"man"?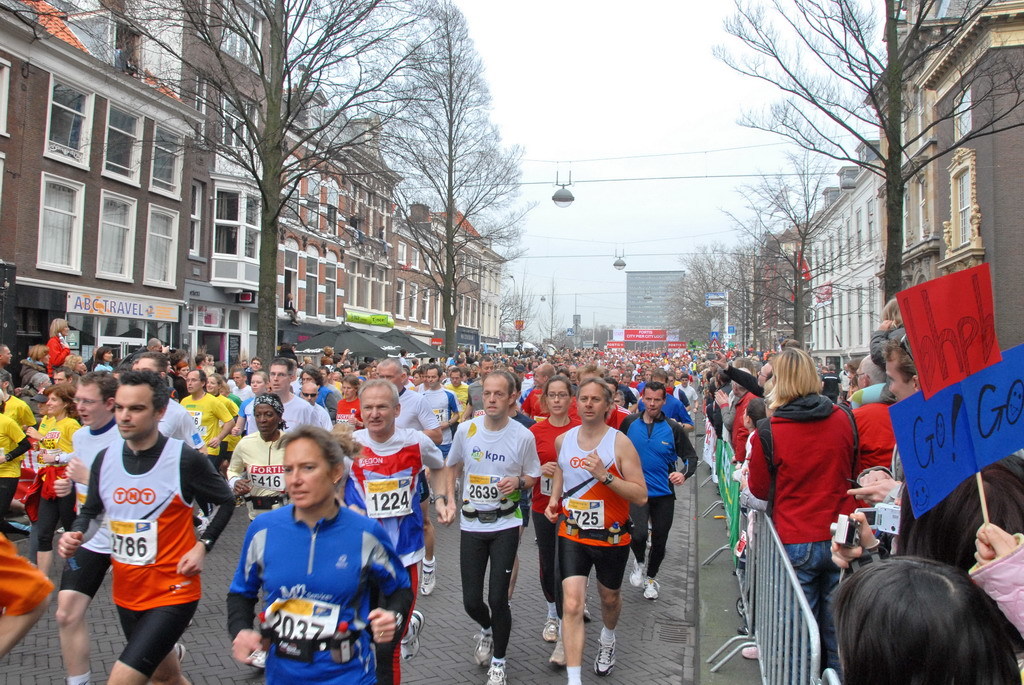
crop(0, 322, 11, 377)
